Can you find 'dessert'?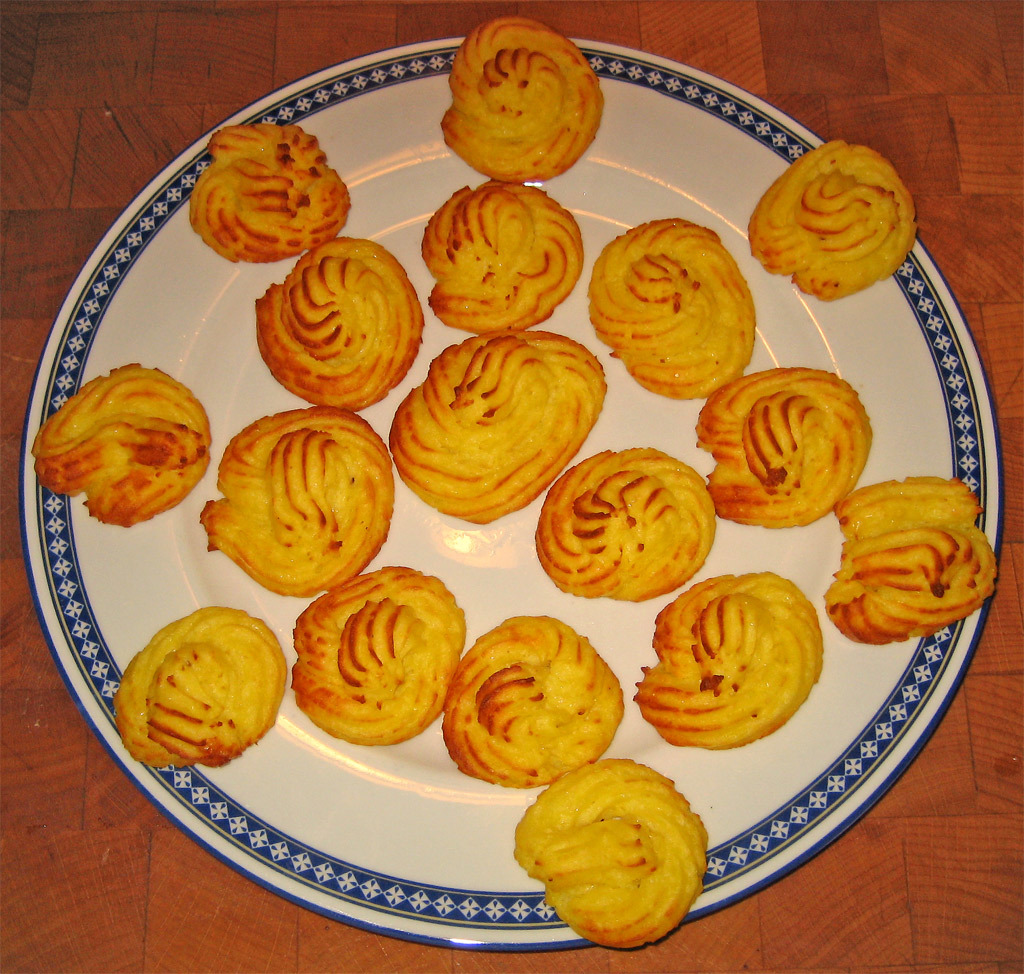
Yes, bounding box: bbox=[636, 574, 820, 748].
